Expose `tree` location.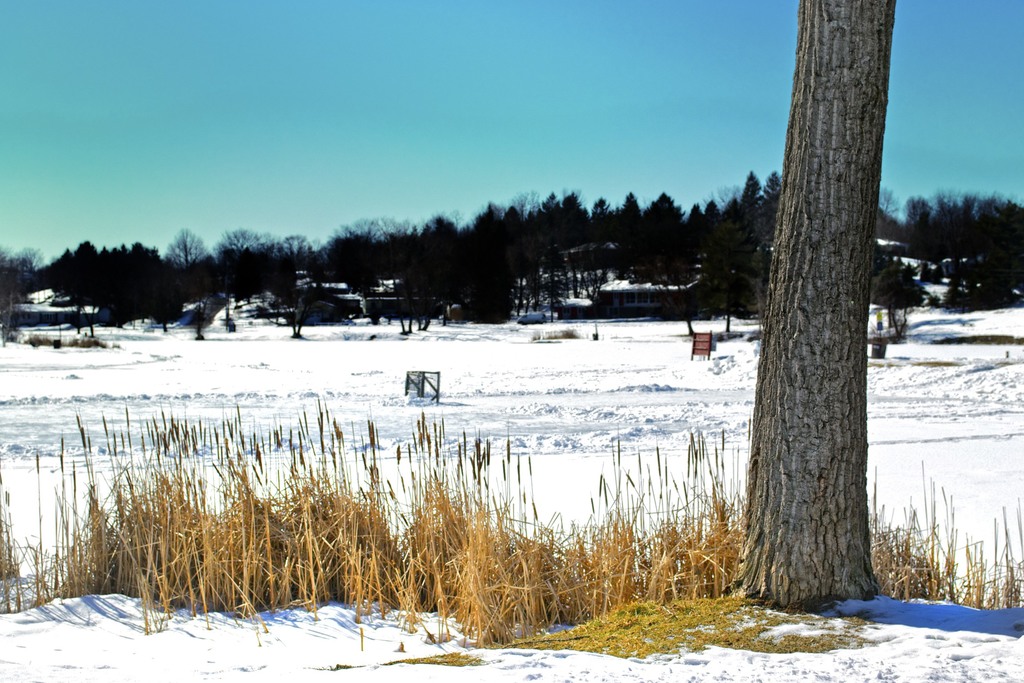
Exposed at bbox=[874, 256, 917, 350].
